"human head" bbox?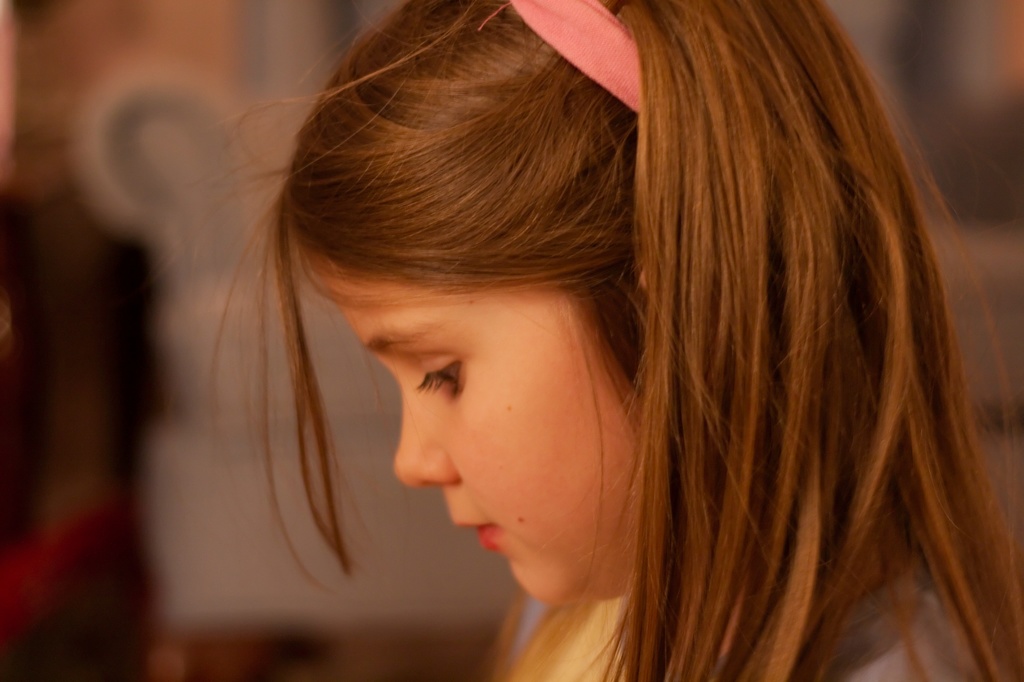
(261, 0, 915, 622)
